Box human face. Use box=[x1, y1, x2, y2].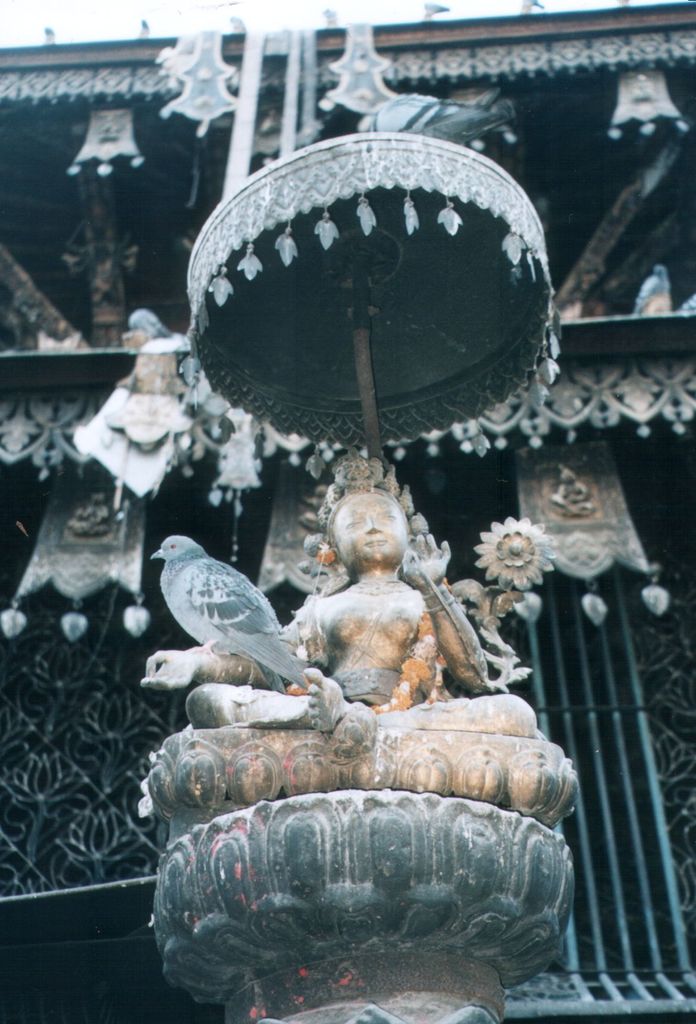
box=[327, 493, 413, 575].
